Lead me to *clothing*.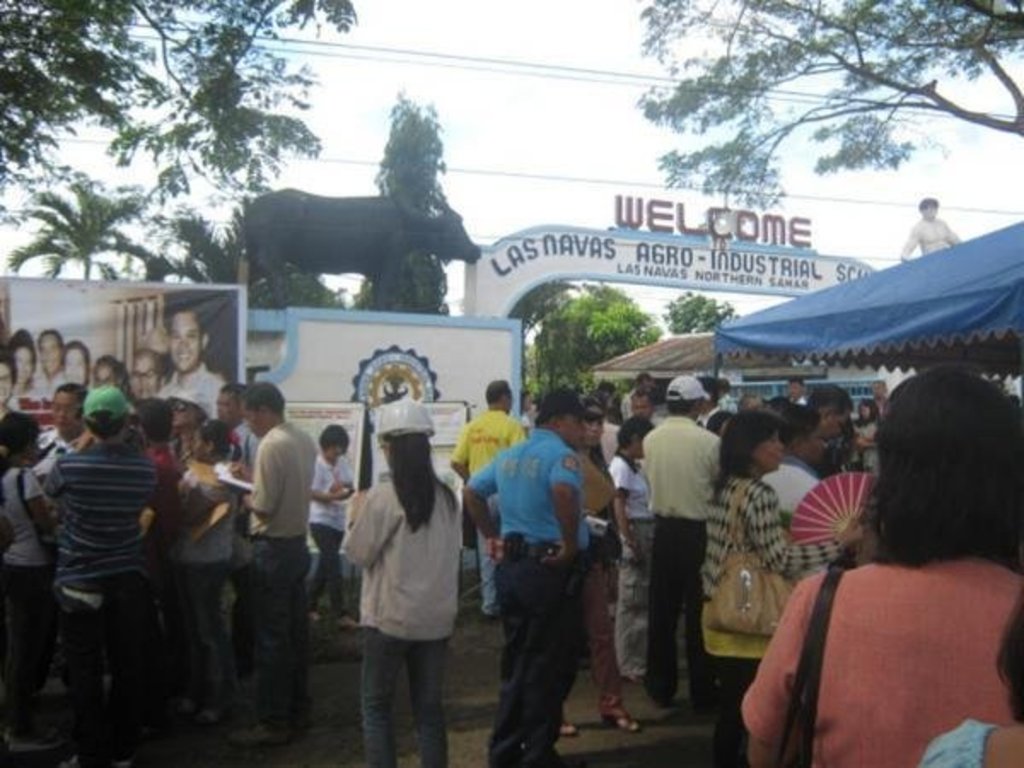
Lead to 338:469:471:763.
